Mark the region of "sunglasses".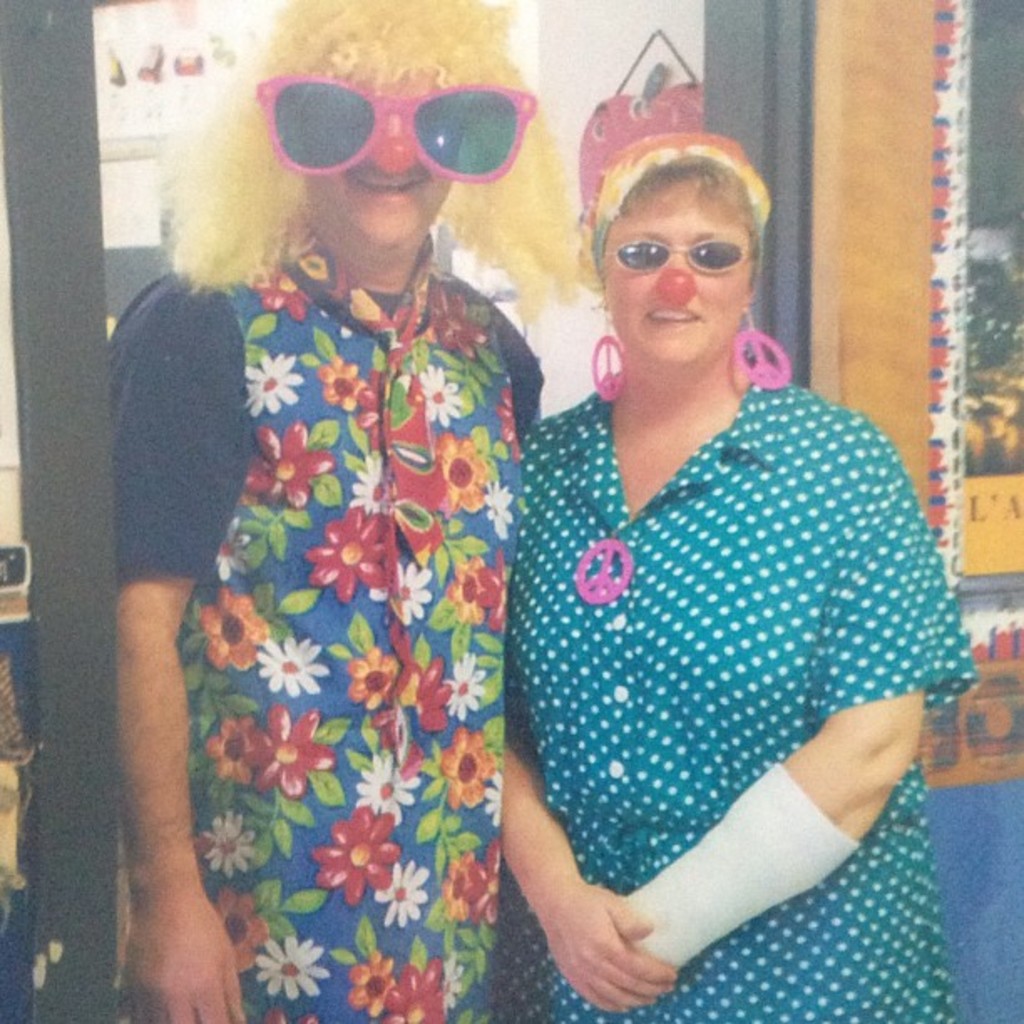
Region: (x1=607, y1=243, x2=753, y2=274).
